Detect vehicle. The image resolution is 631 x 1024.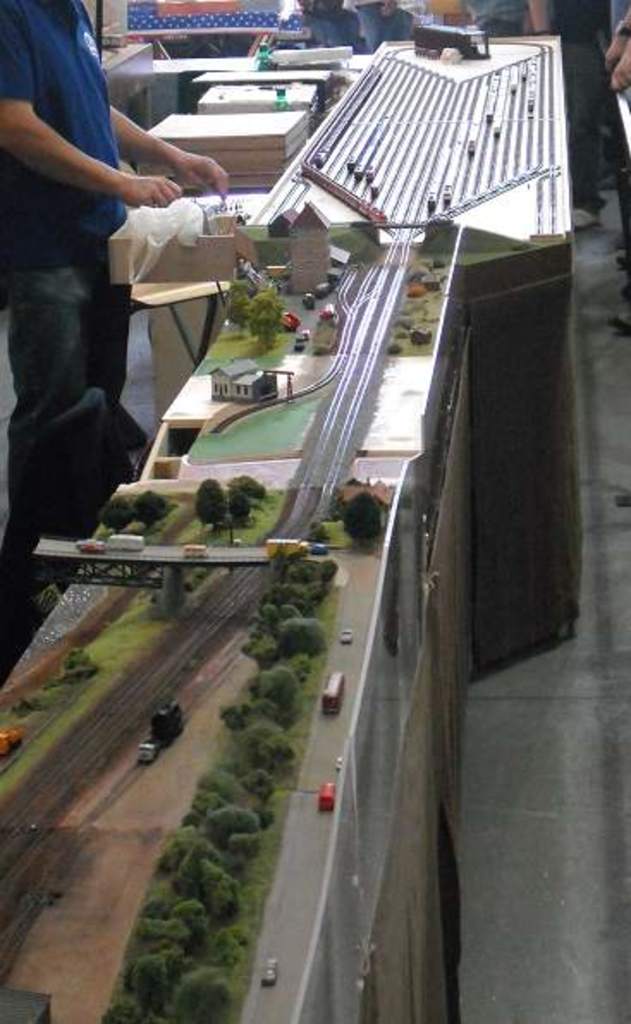
box=[320, 674, 347, 715].
